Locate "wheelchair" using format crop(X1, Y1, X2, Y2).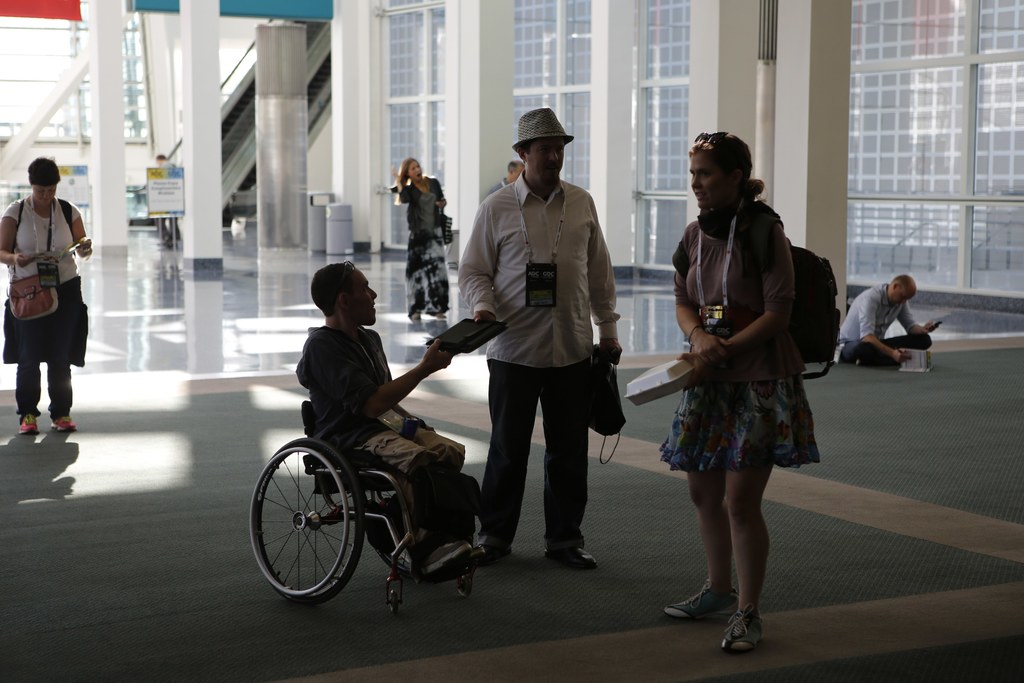
crop(247, 303, 562, 598).
